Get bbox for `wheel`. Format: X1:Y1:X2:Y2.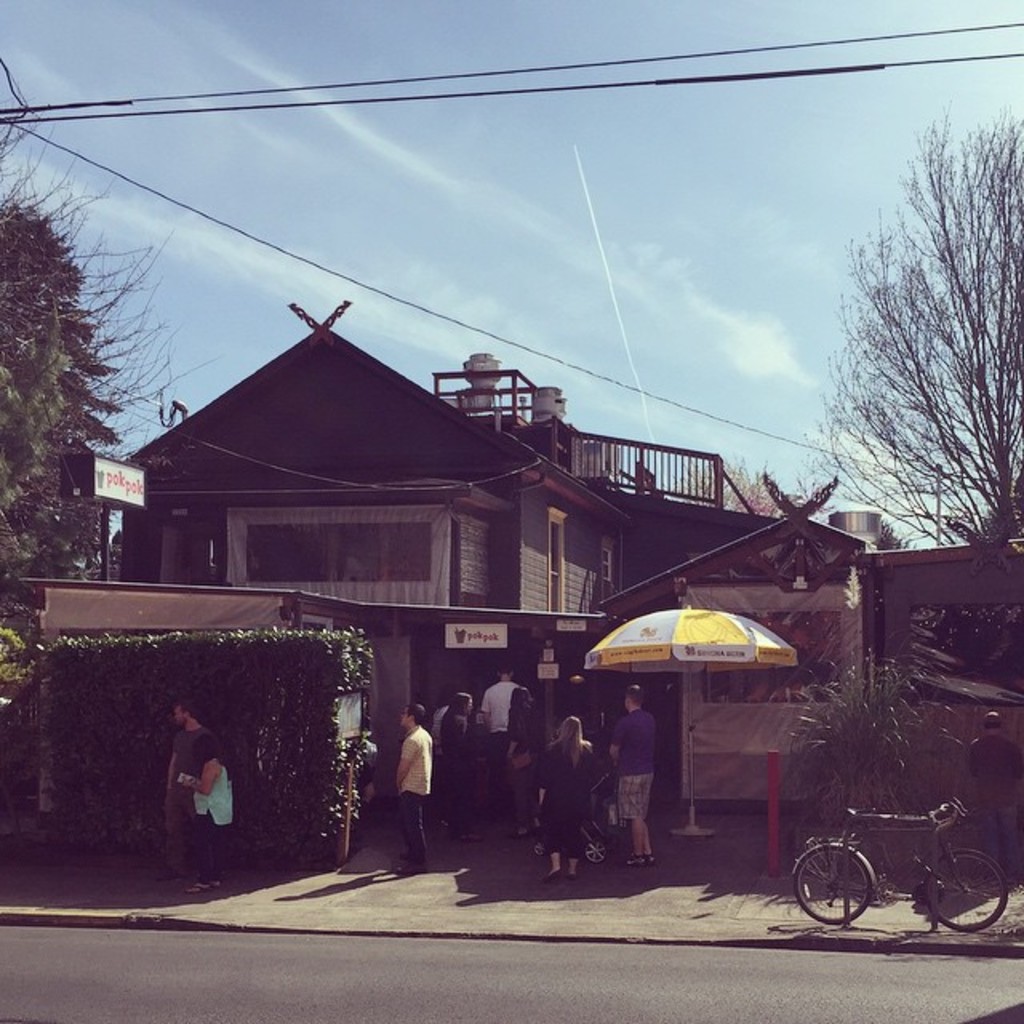
930:851:1010:933.
